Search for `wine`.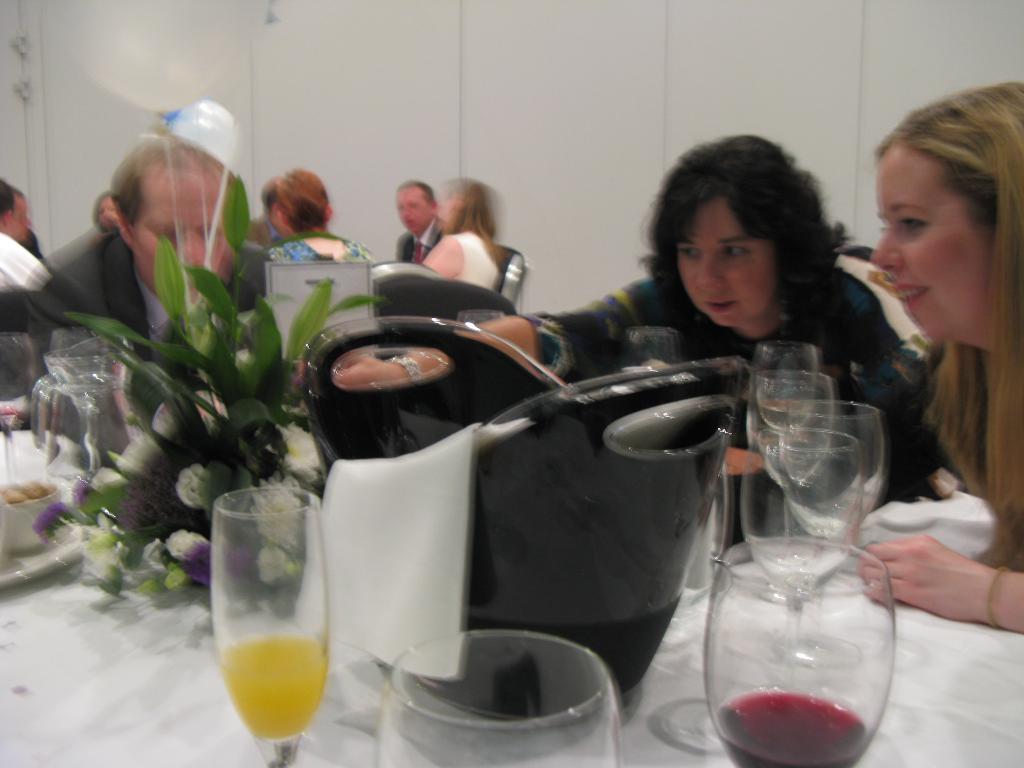
Found at x1=201, y1=472, x2=329, y2=767.
